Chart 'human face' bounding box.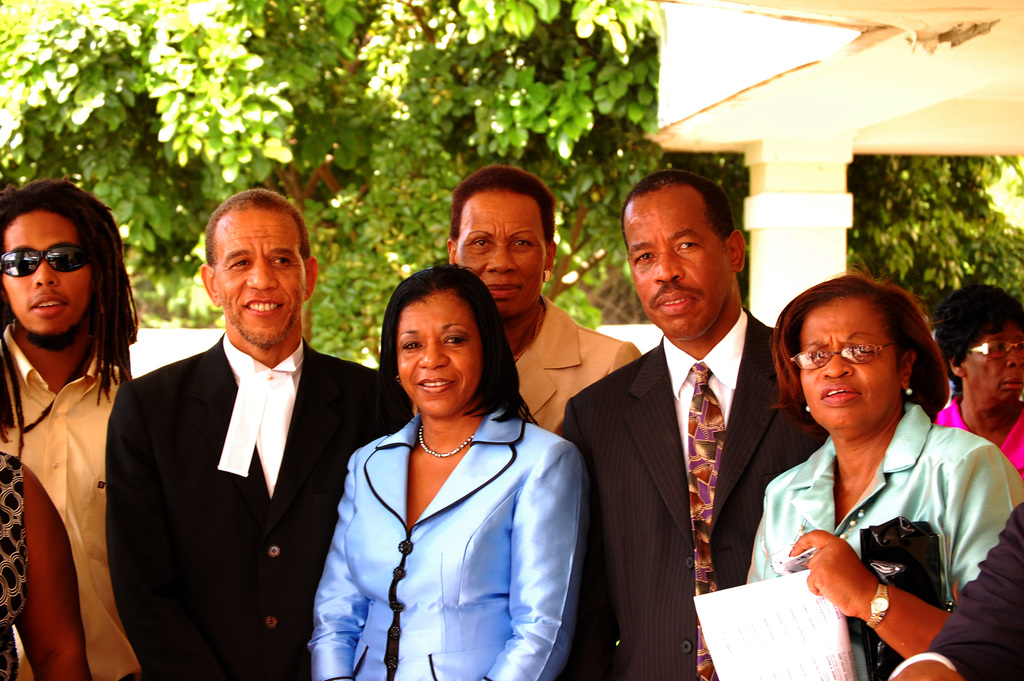
Charted: {"x1": 0, "y1": 209, "x2": 93, "y2": 344}.
